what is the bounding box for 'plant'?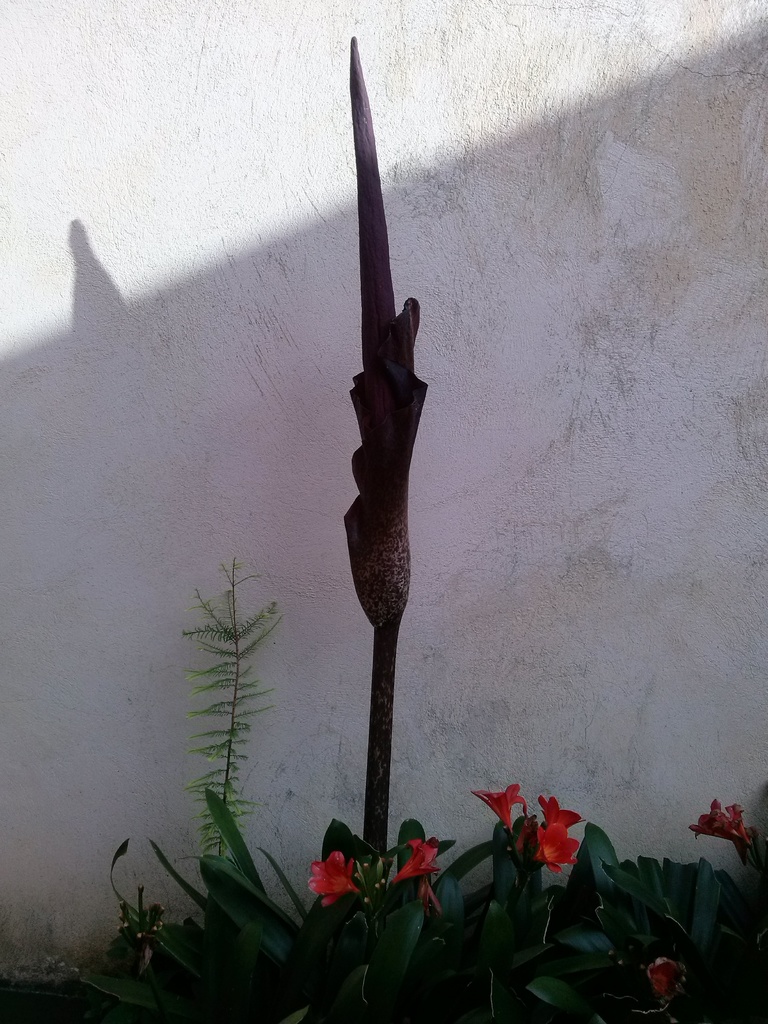
<region>86, 778, 767, 1023</region>.
